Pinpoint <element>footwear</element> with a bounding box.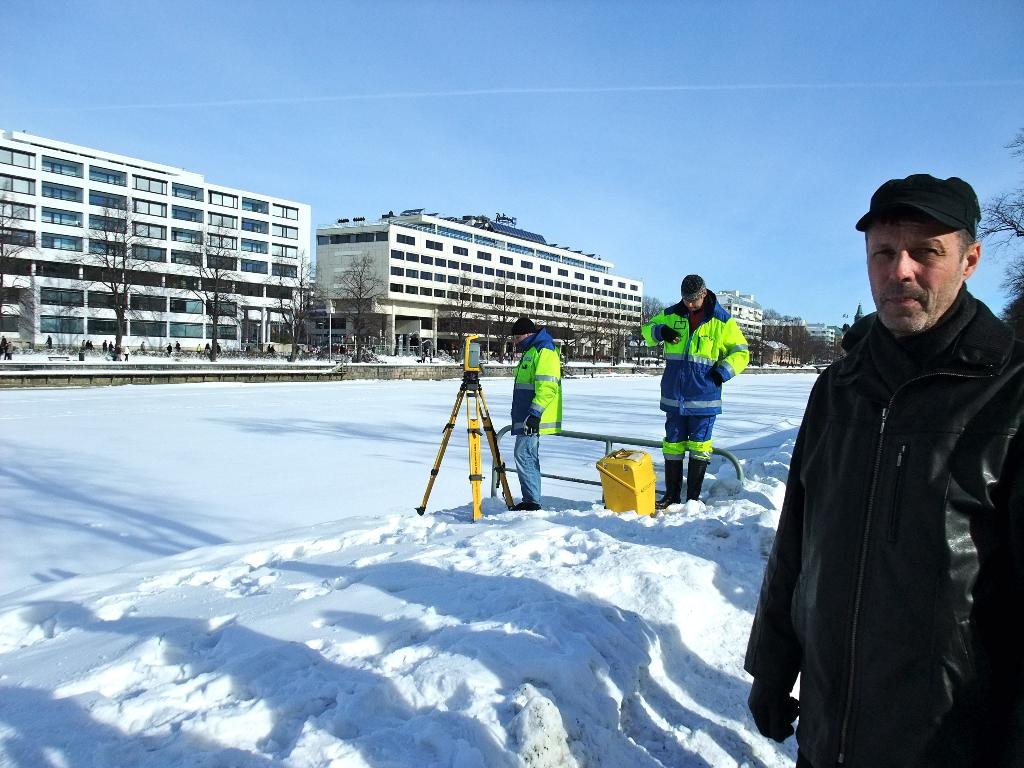
box=[501, 498, 528, 513].
